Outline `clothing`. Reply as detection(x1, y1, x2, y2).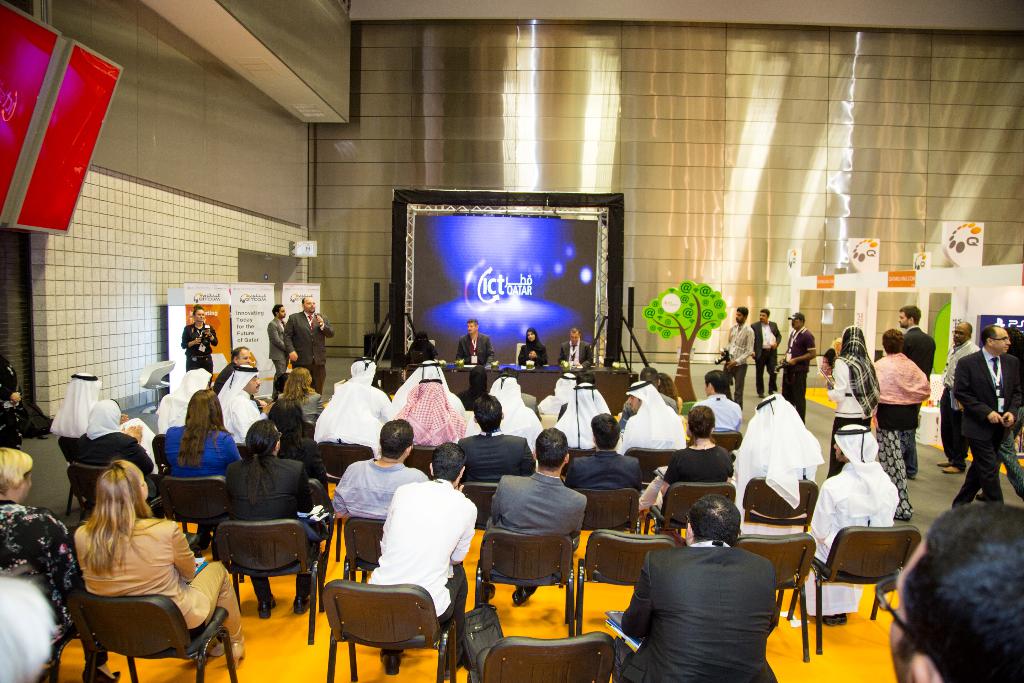
detection(832, 325, 876, 419).
